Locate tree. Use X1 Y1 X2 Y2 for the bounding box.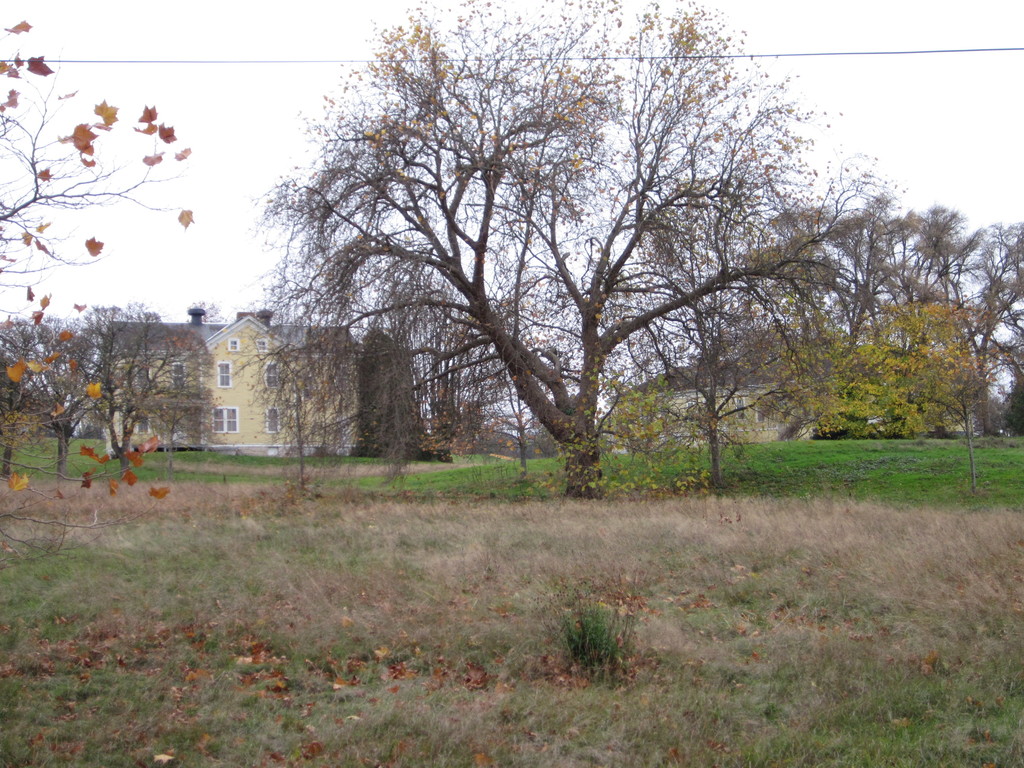
746 192 907 426.
